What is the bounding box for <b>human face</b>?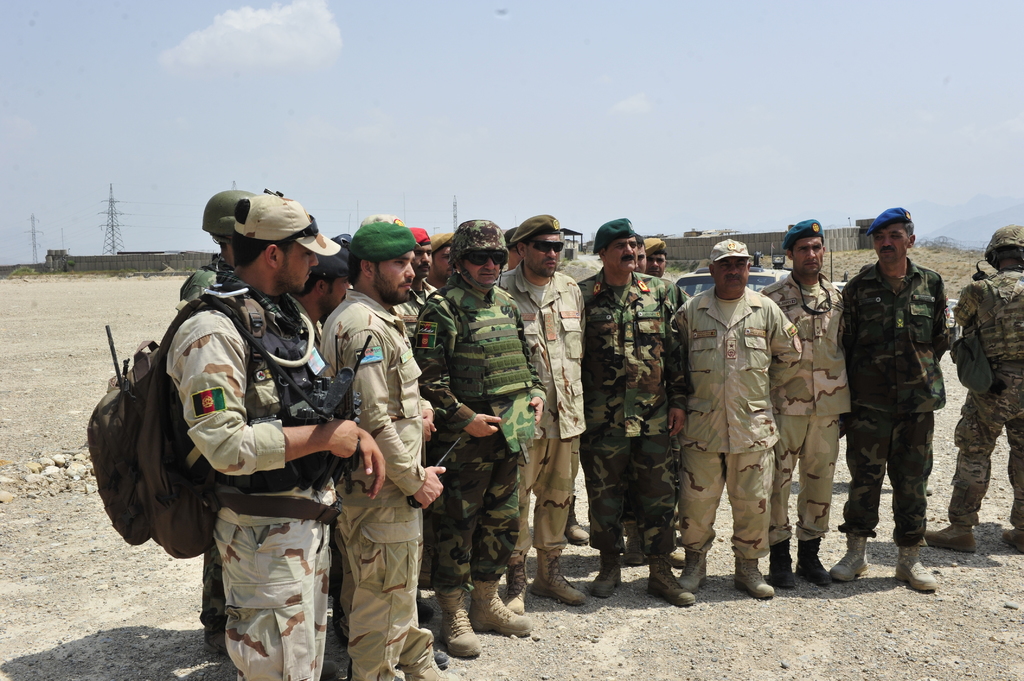
464,246,499,287.
